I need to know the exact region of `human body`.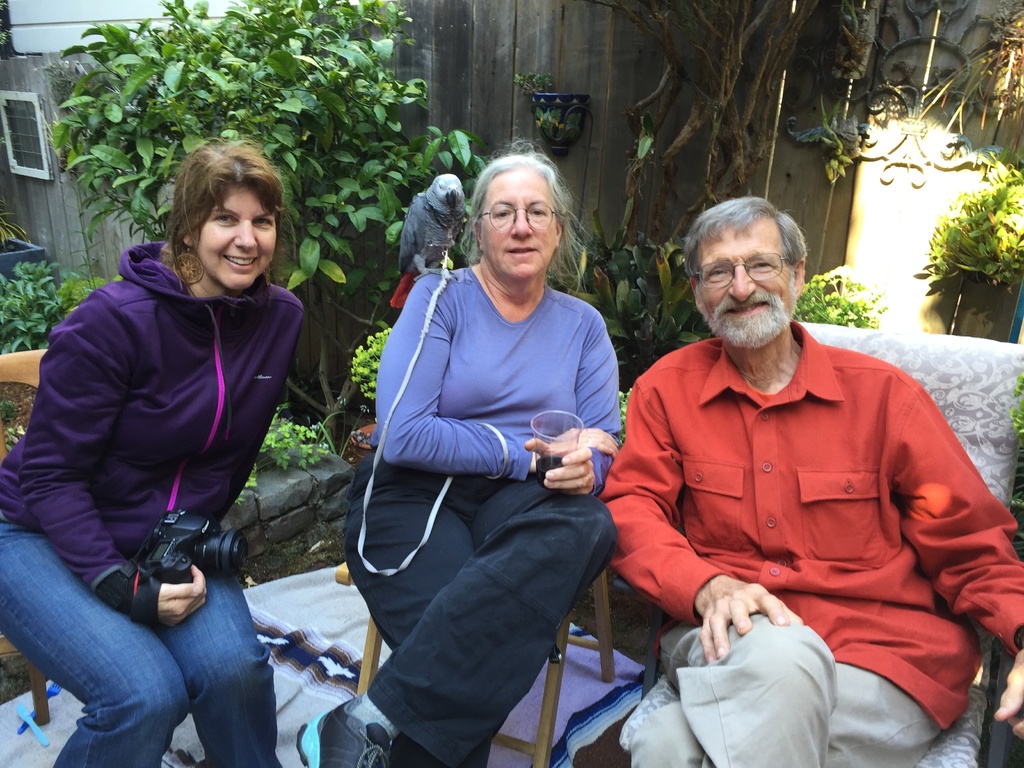
Region: 397,177,477,290.
